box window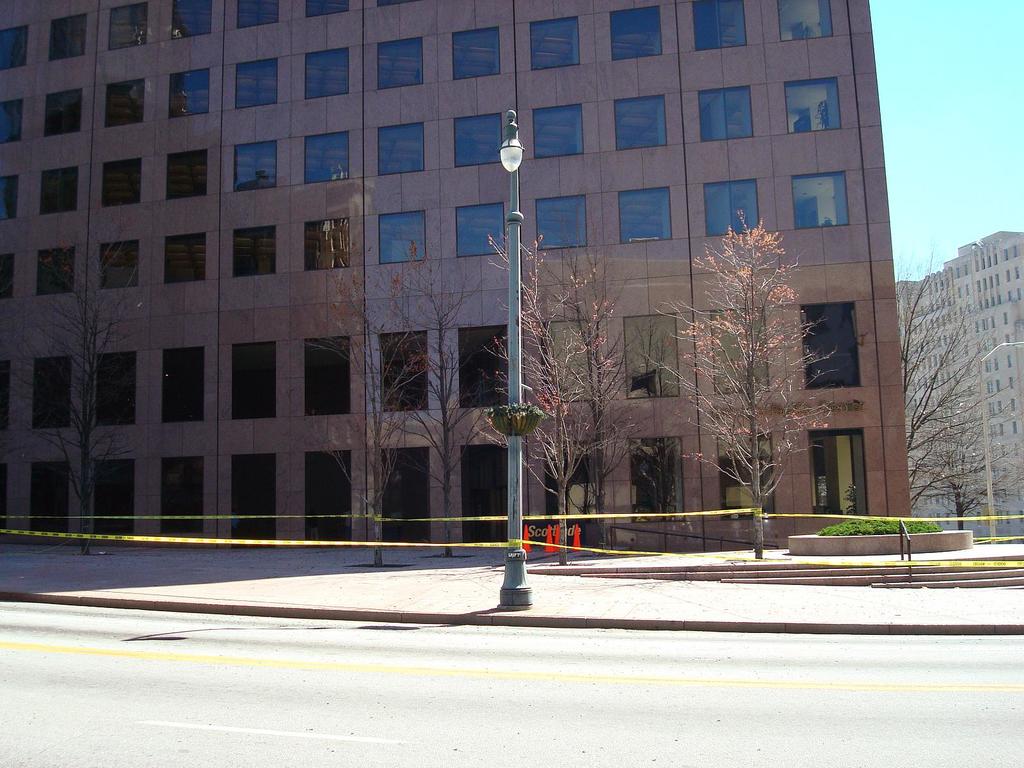
305,42,354,98
